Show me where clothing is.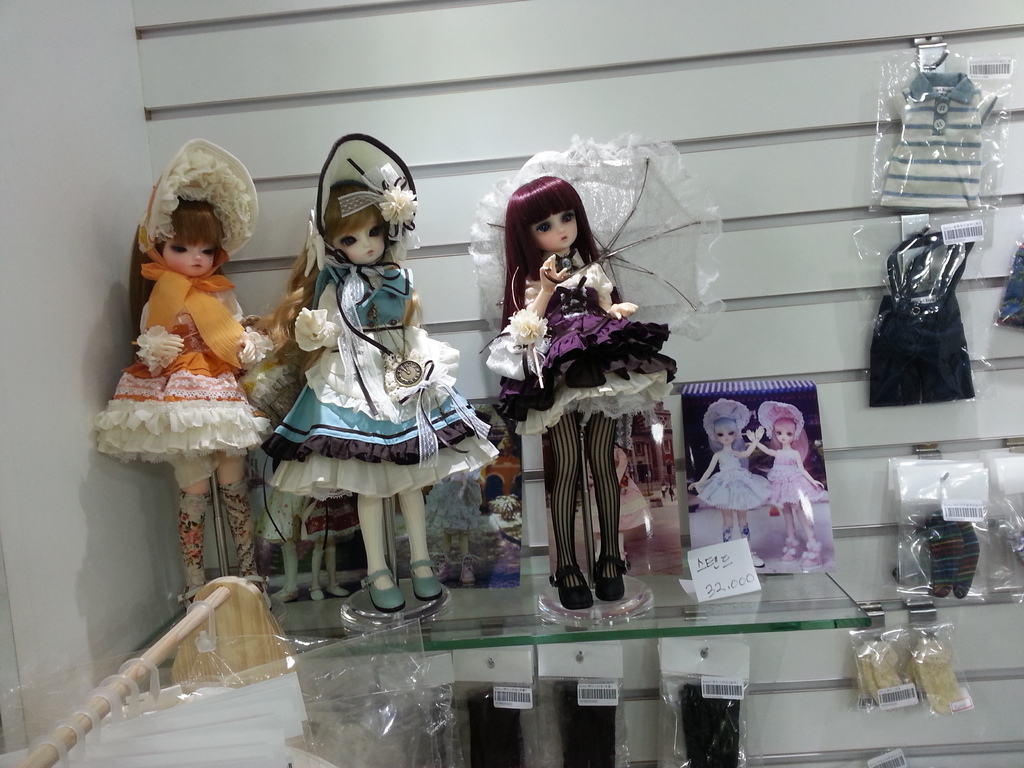
clothing is at box(474, 124, 734, 339).
